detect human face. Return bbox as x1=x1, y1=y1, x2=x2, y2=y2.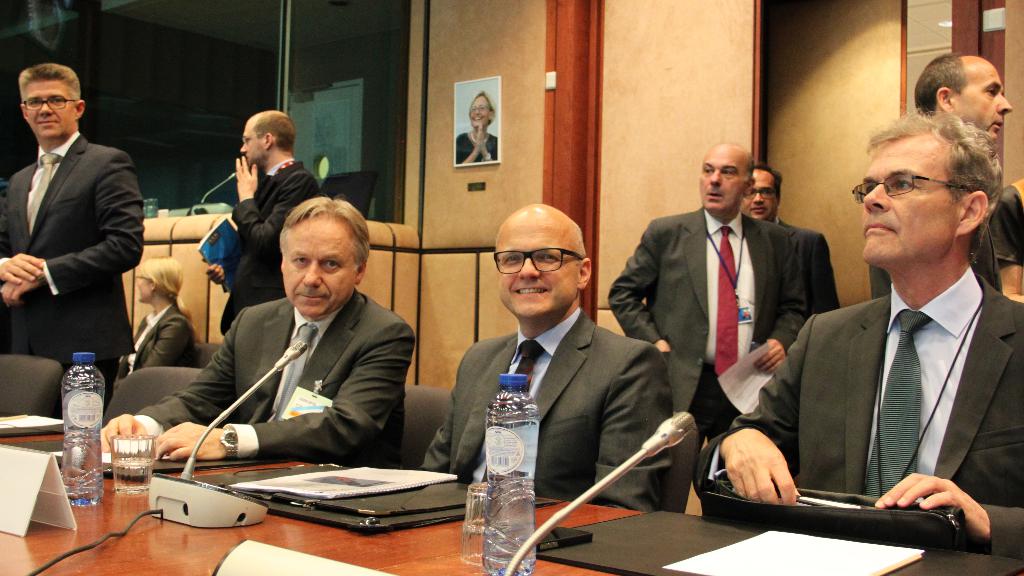
x1=496, y1=214, x2=576, y2=319.
